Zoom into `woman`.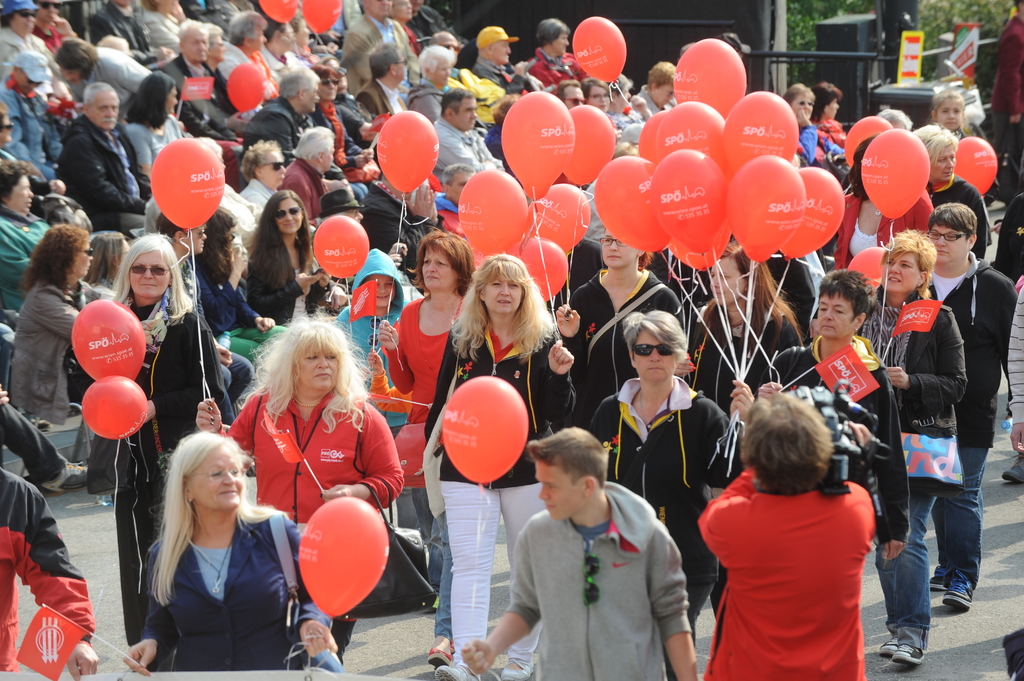
Zoom target: (0,161,58,314).
